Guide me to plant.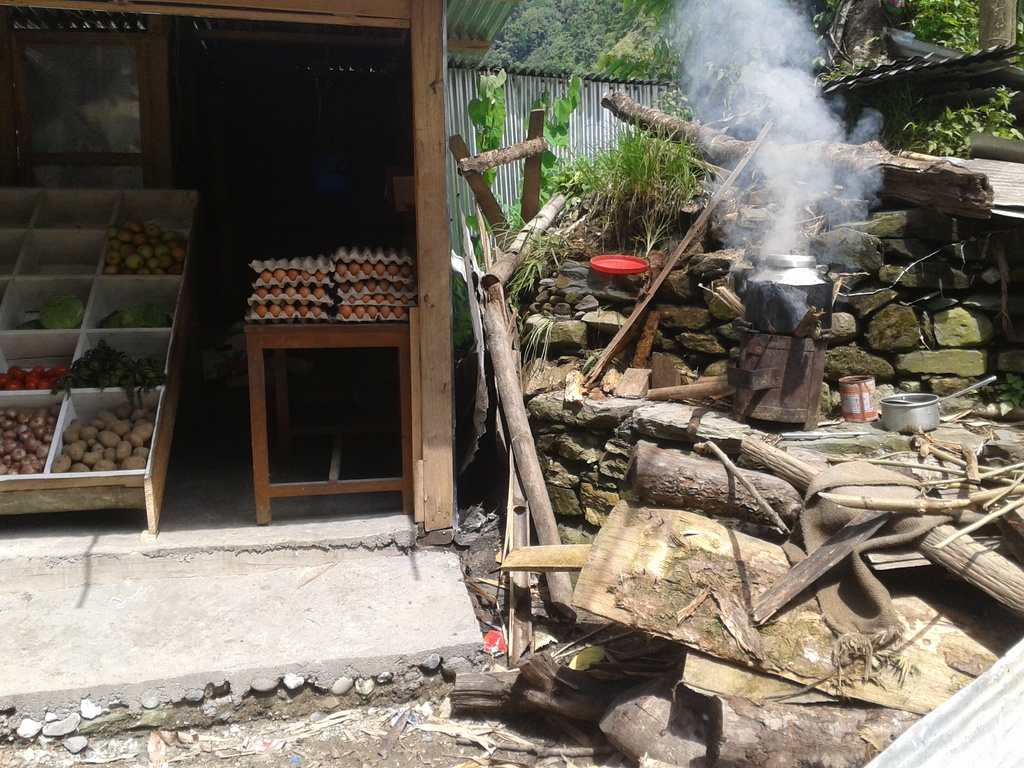
Guidance: bbox=(888, 74, 1023, 171).
